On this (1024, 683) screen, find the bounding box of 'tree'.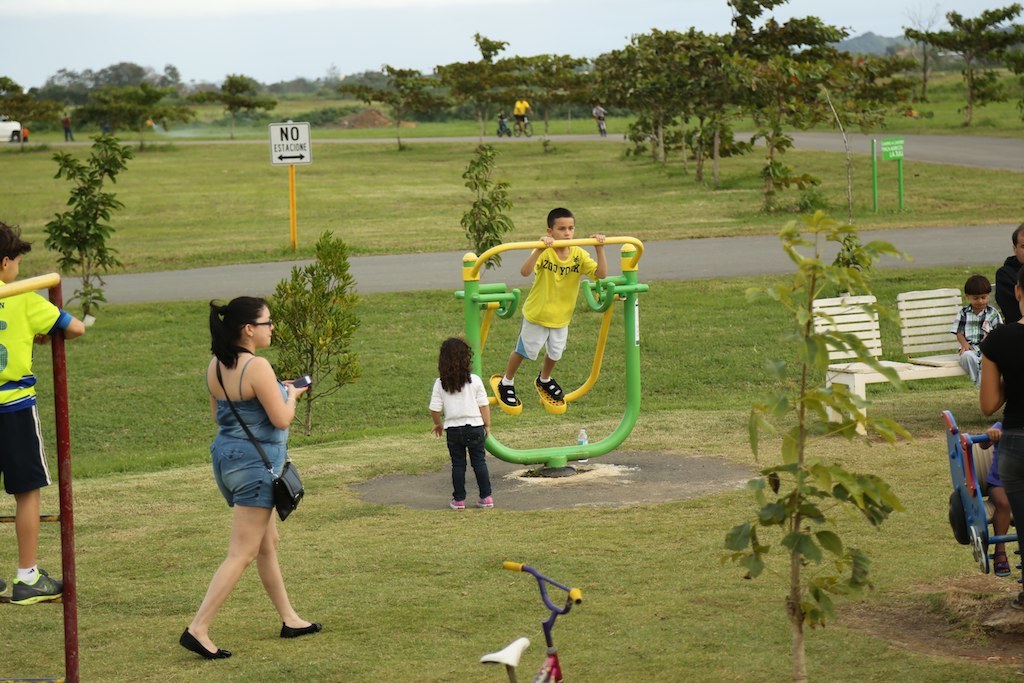
Bounding box: (x1=512, y1=50, x2=599, y2=130).
